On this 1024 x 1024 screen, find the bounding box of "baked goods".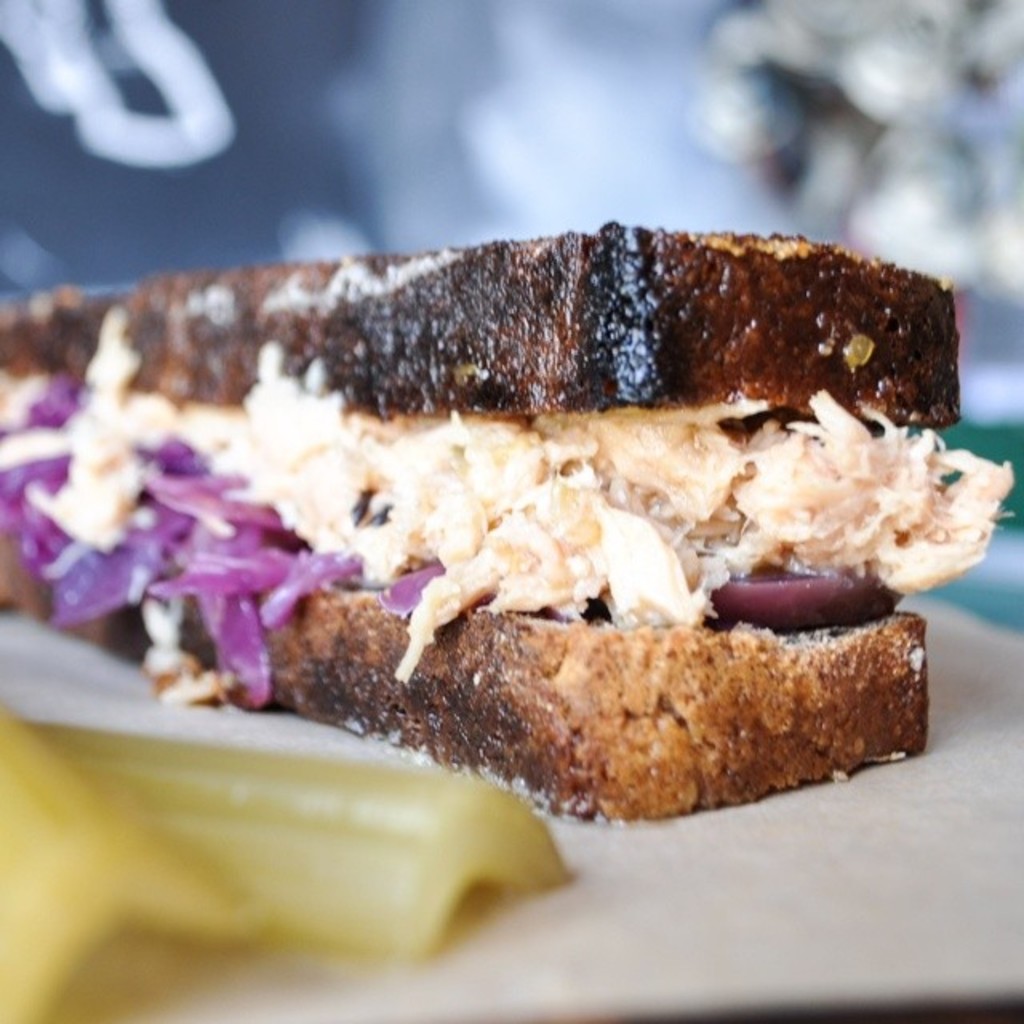
Bounding box: (0,221,971,811).
